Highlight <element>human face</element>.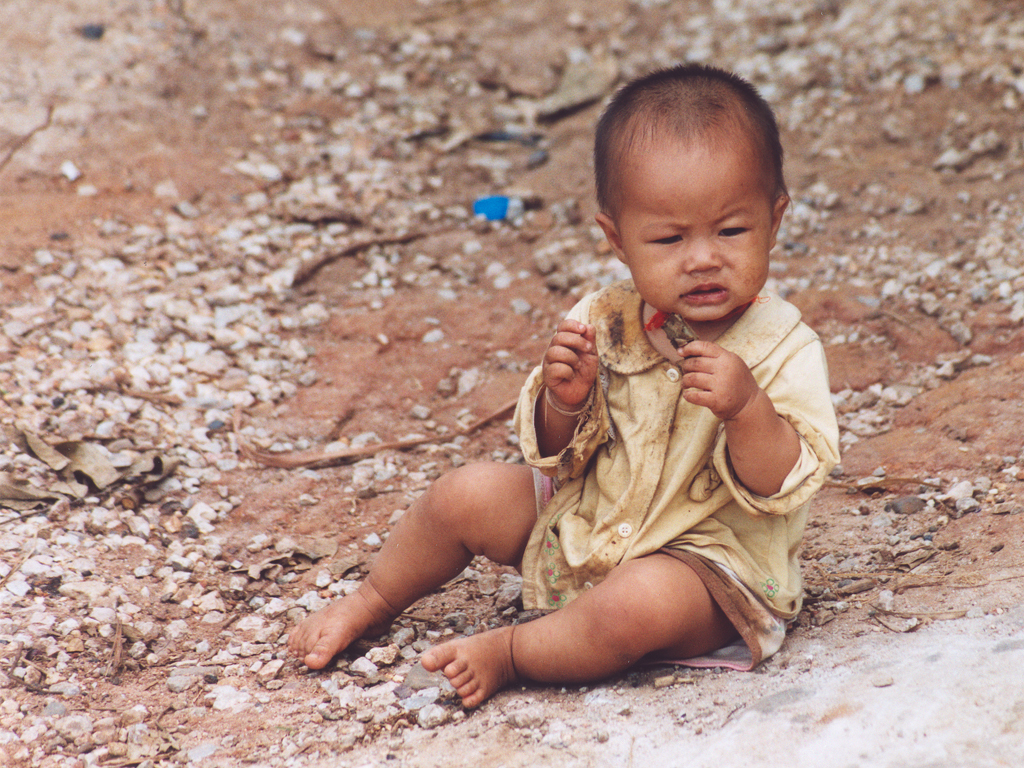
Highlighted region: crop(622, 161, 769, 319).
